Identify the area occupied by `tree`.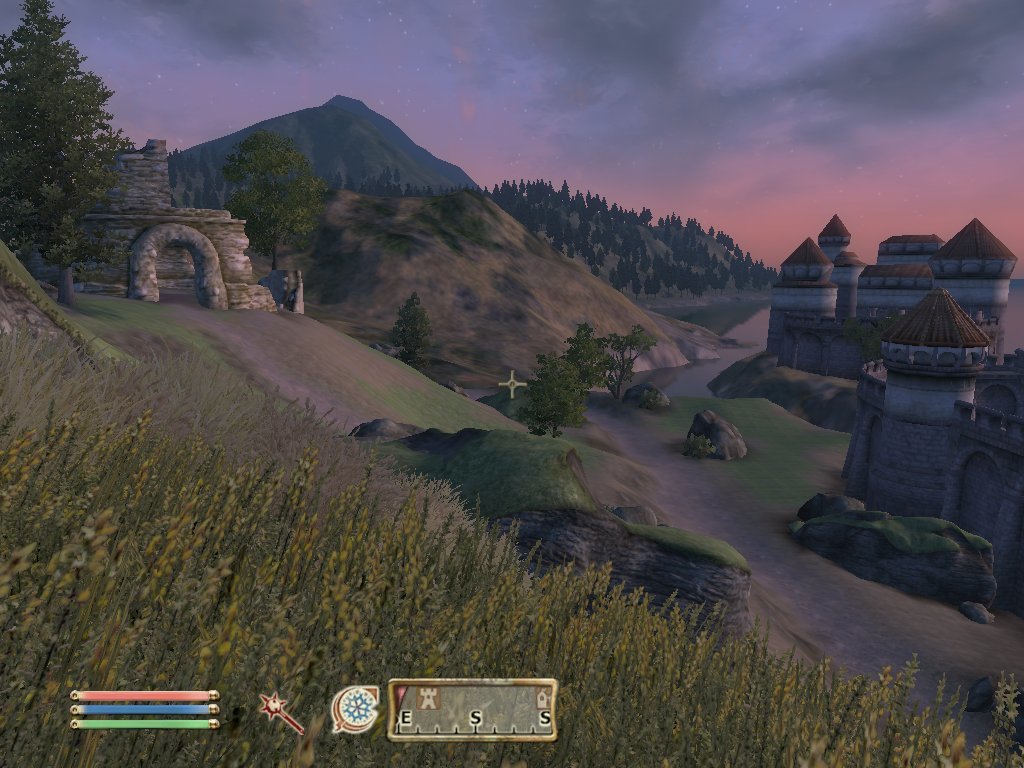
Area: 384/295/450/369.
